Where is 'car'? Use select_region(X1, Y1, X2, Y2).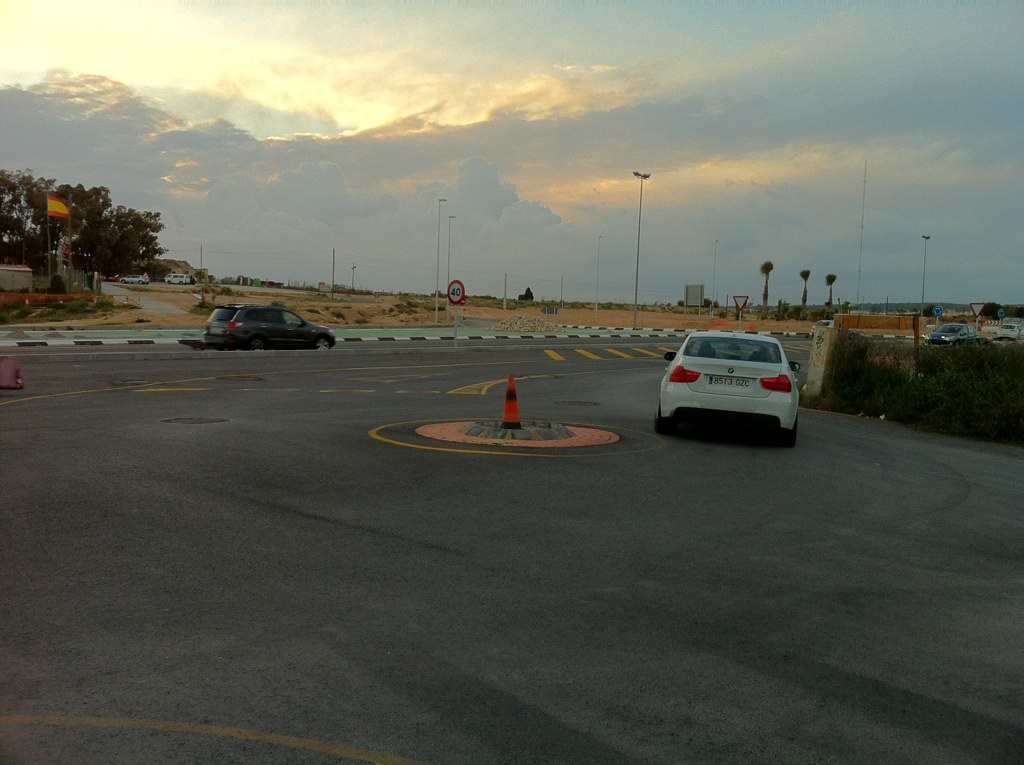
select_region(647, 327, 805, 448).
